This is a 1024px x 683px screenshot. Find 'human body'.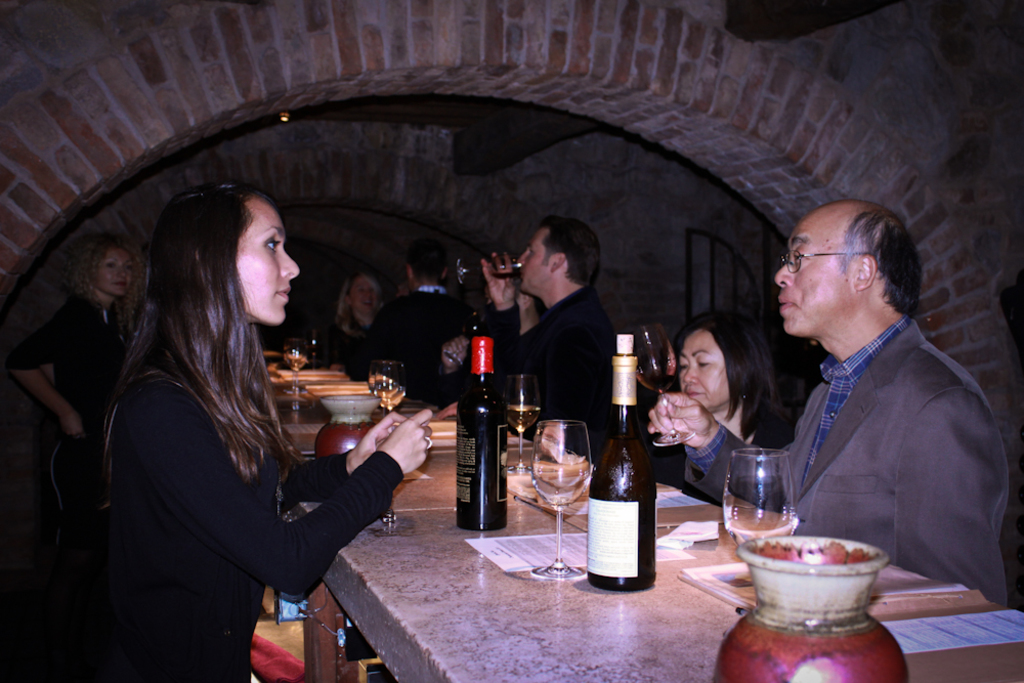
Bounding box: <region>108, 179, 435, 682</region>.
